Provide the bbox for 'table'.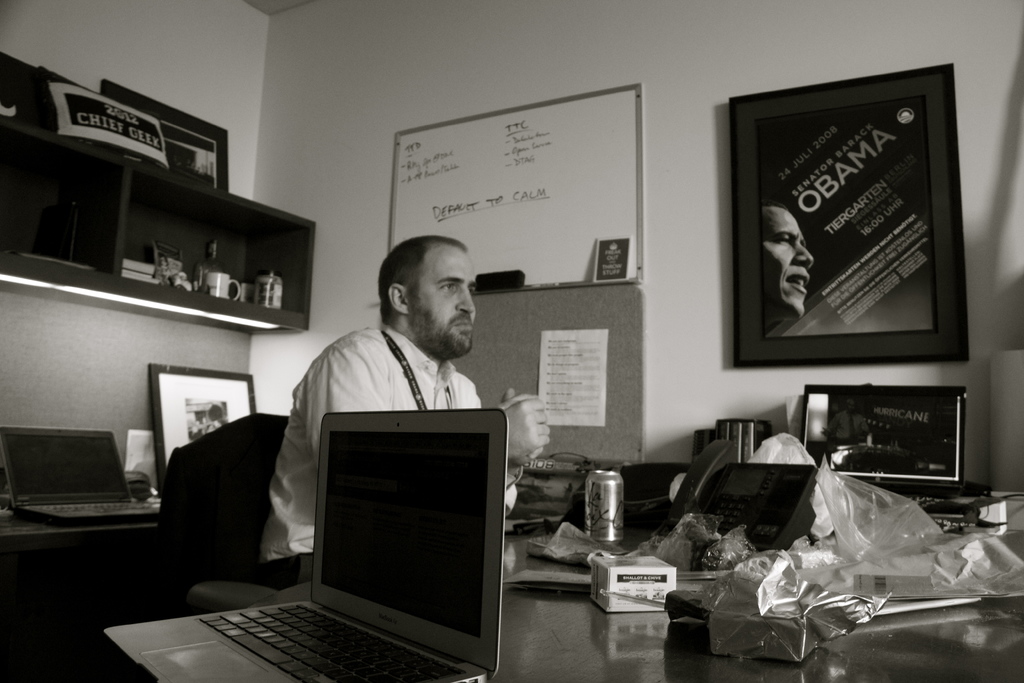
[left=244, top=512, right=1023, bottom=682].
